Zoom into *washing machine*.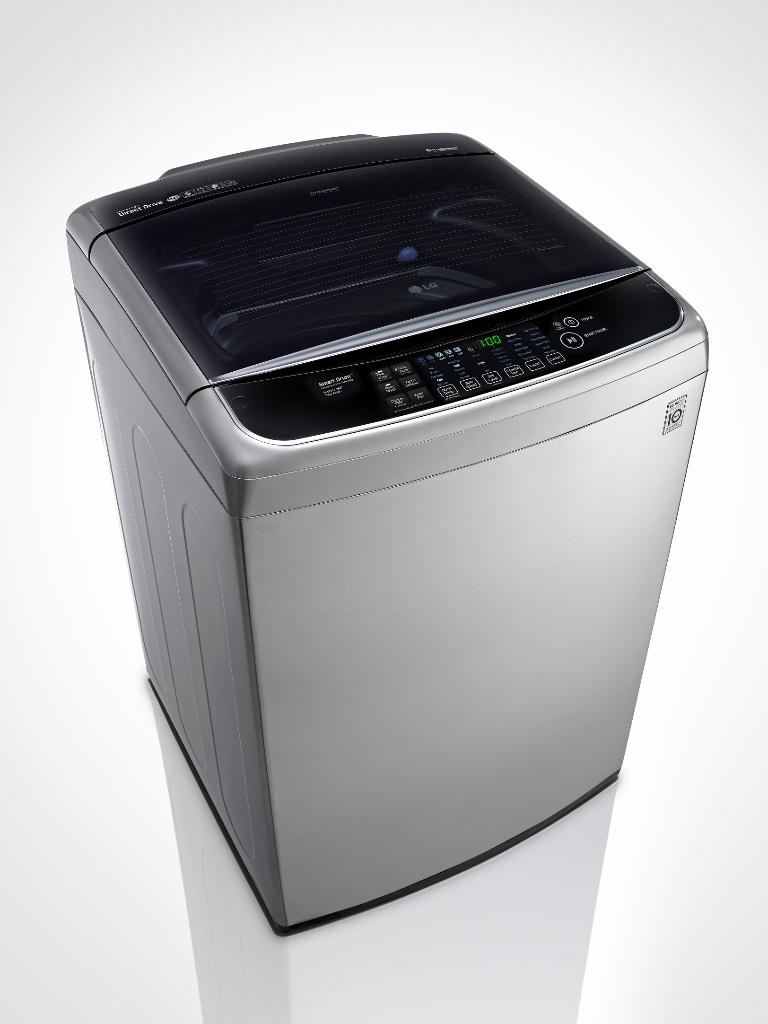
Zoom target: [62,132,713,936].
